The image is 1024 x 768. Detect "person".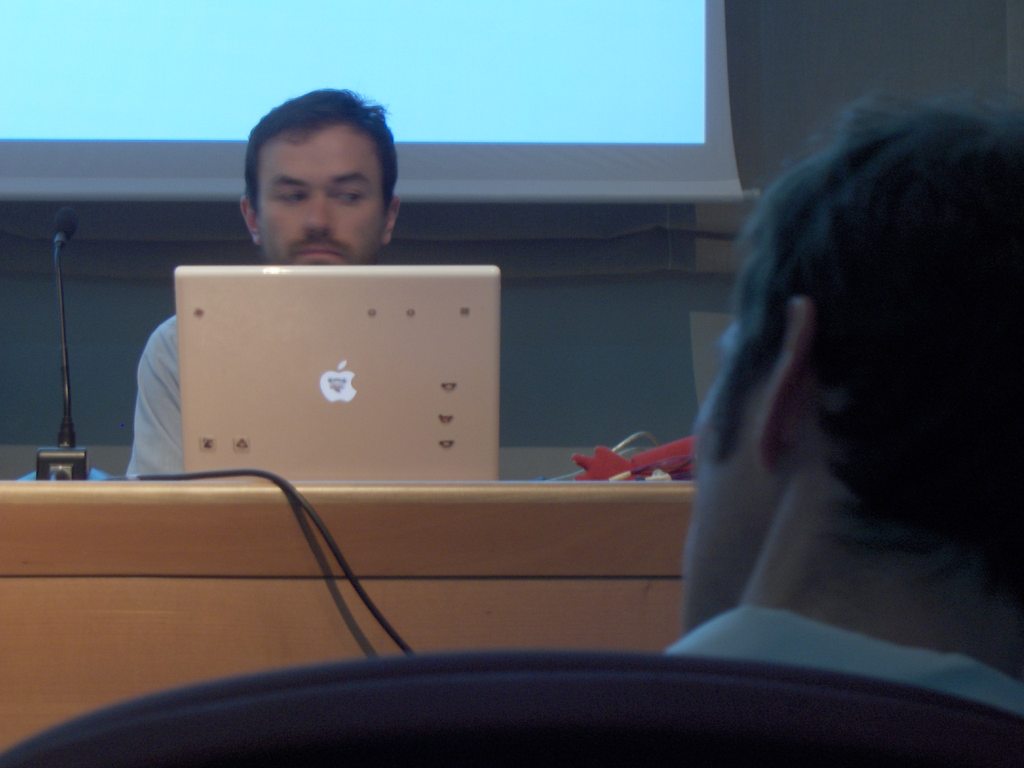
Detection: region(109, 79, 403, 483).
